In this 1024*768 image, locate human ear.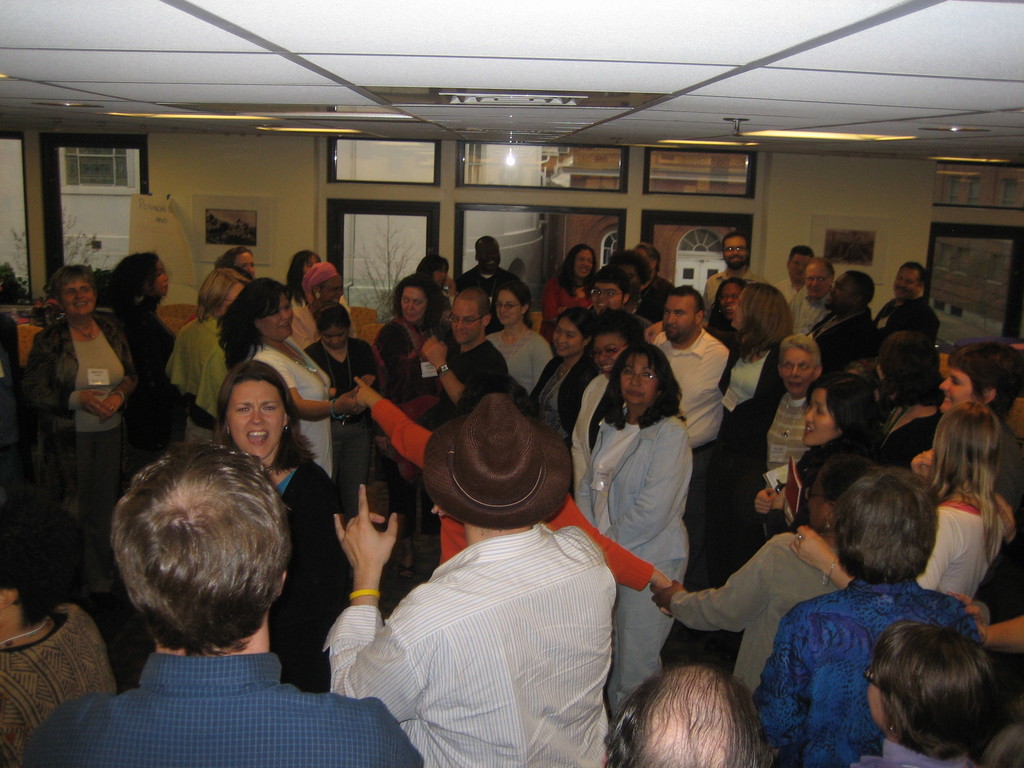
Bounding box: box=[483, 311, 492, 324].
